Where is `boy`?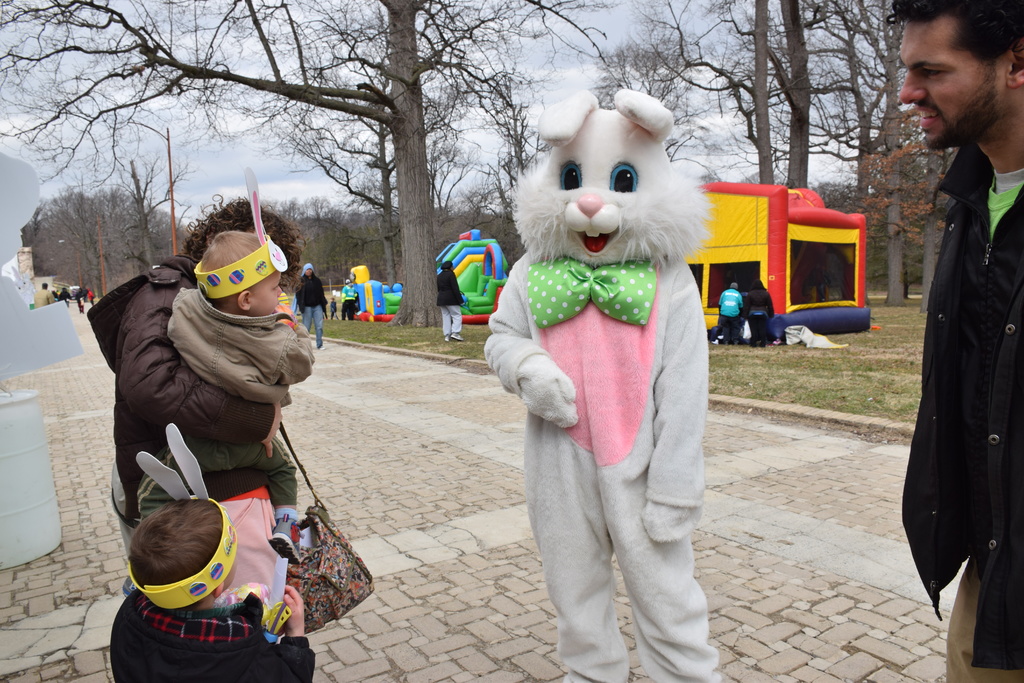
bbox(121, 164, 307, 577).
